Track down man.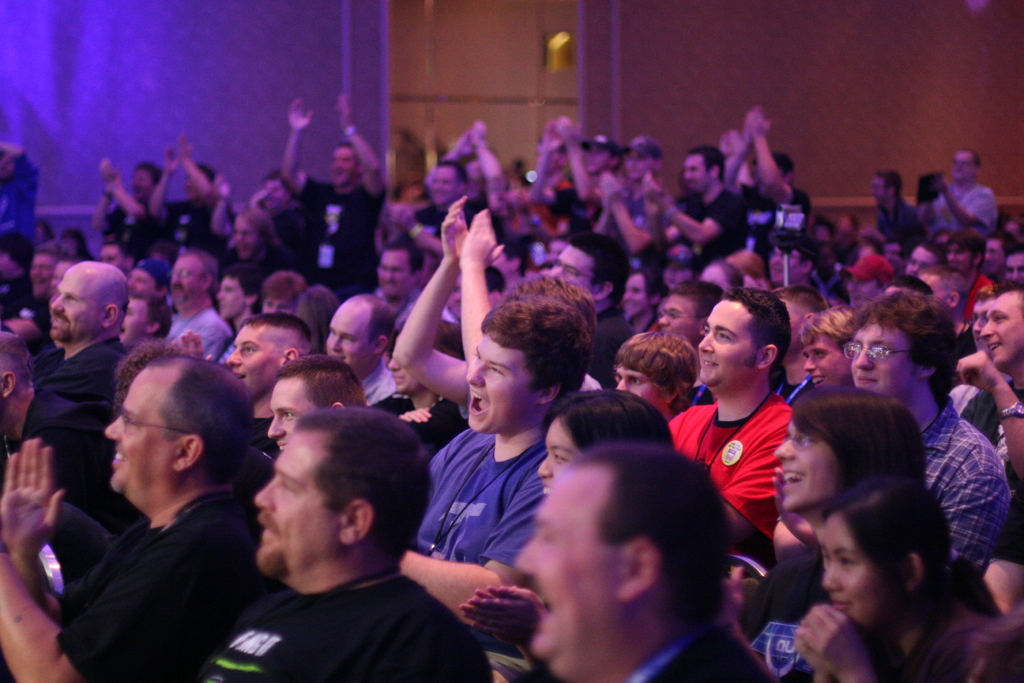
Tracked to [left=92, top=160, right=162, bottom=240].
